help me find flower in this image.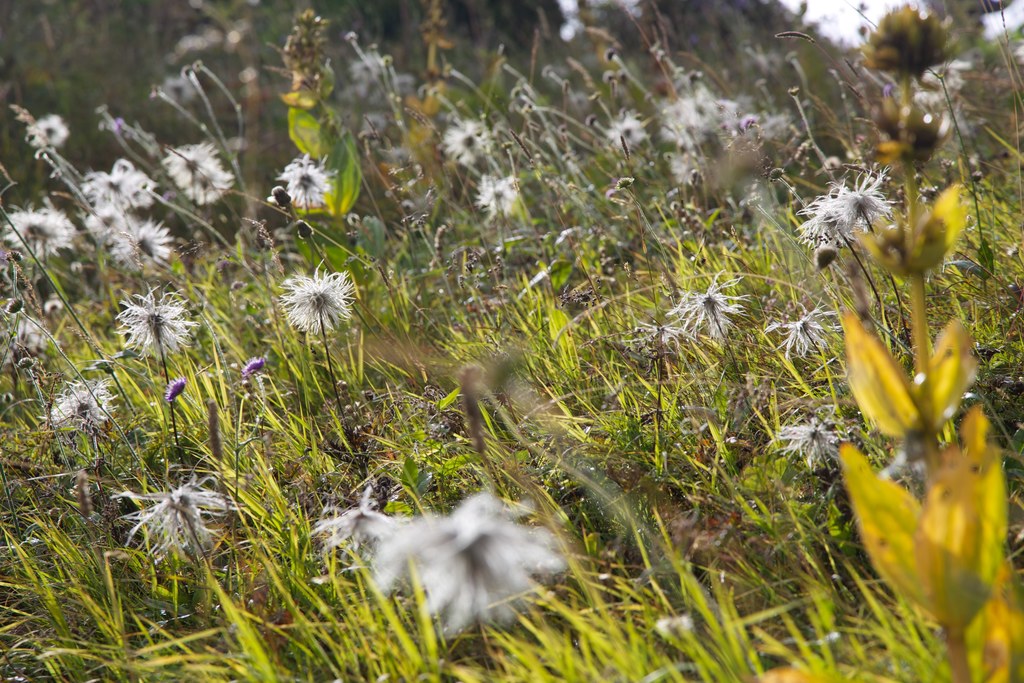
Found it: [42,381,125,428].
